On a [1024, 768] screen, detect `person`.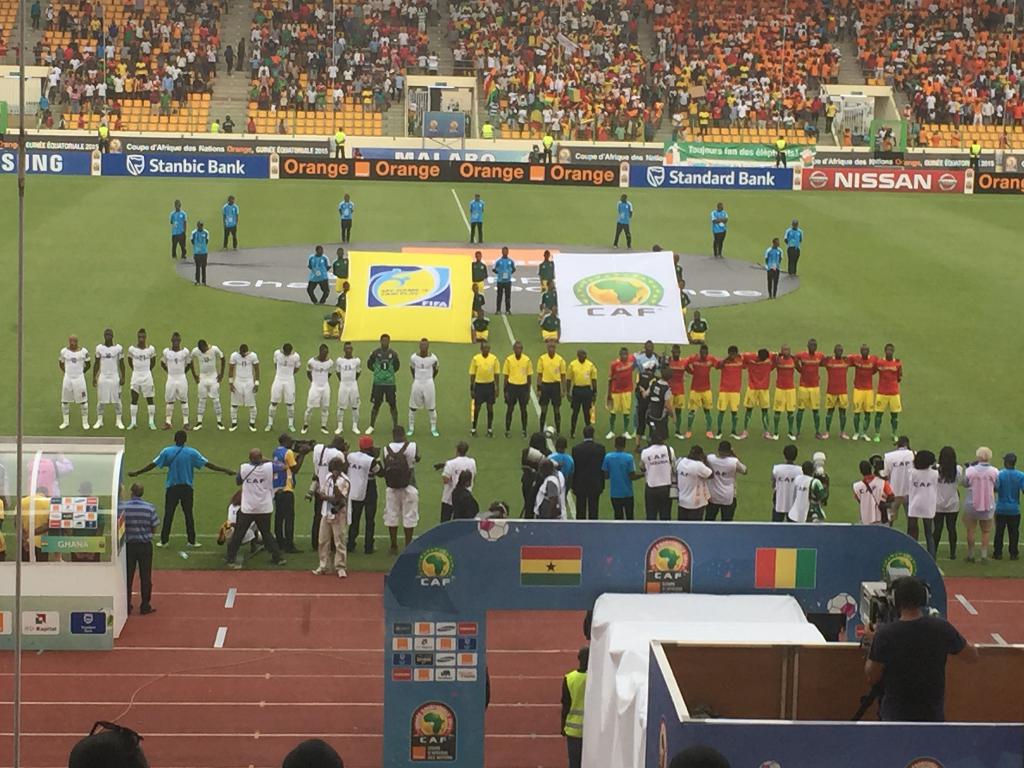
[278, 114, 295, 139].
